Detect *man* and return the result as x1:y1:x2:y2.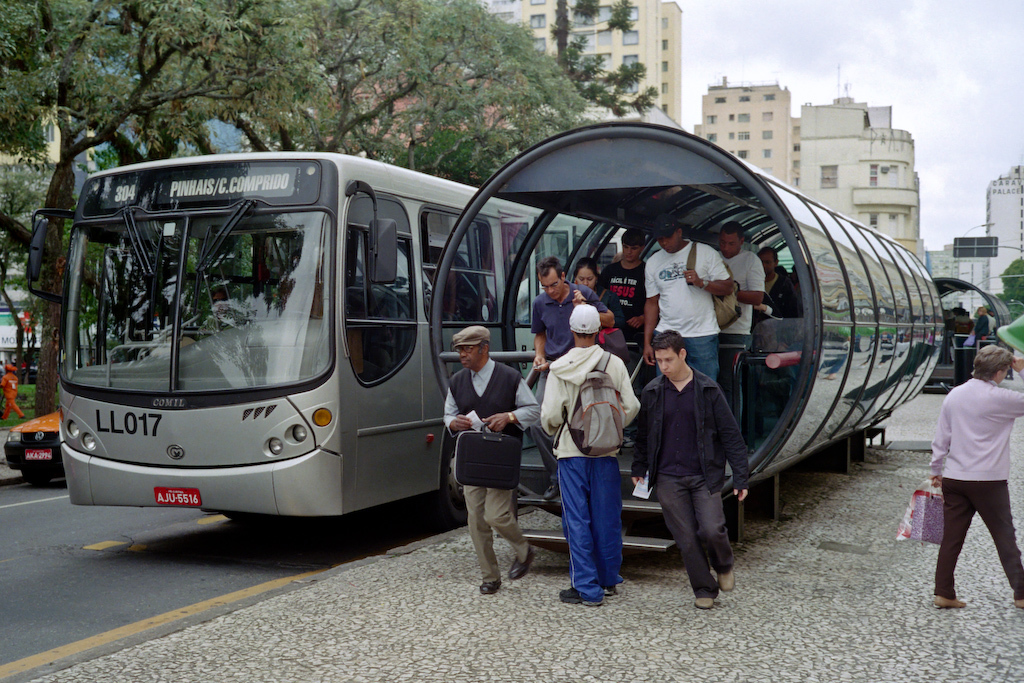
757:244:797:313.
